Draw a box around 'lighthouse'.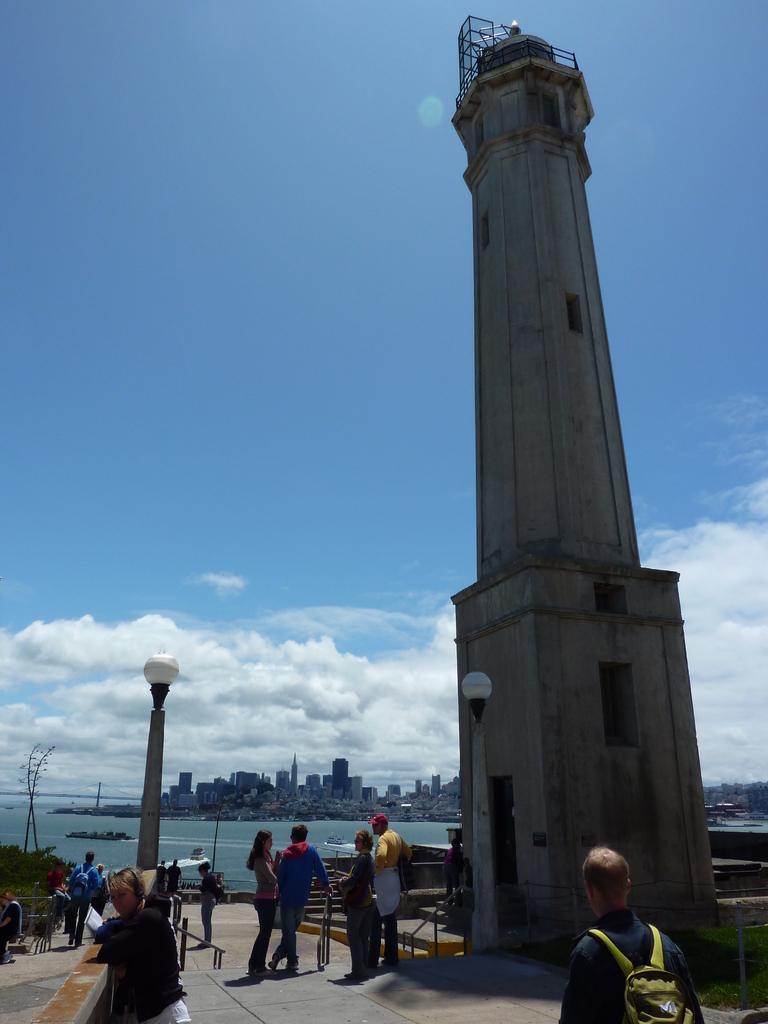
(x1=415, y1=10, x2=716, y2=955).
